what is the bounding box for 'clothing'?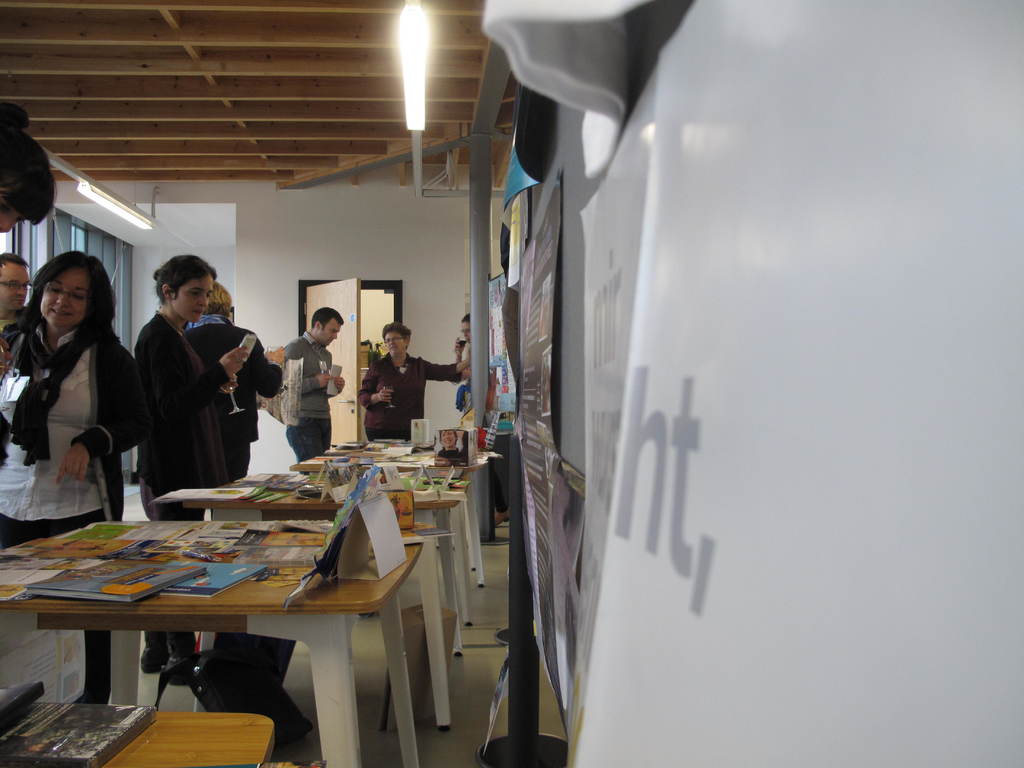
bbox=(454, 340, 488, 450).
